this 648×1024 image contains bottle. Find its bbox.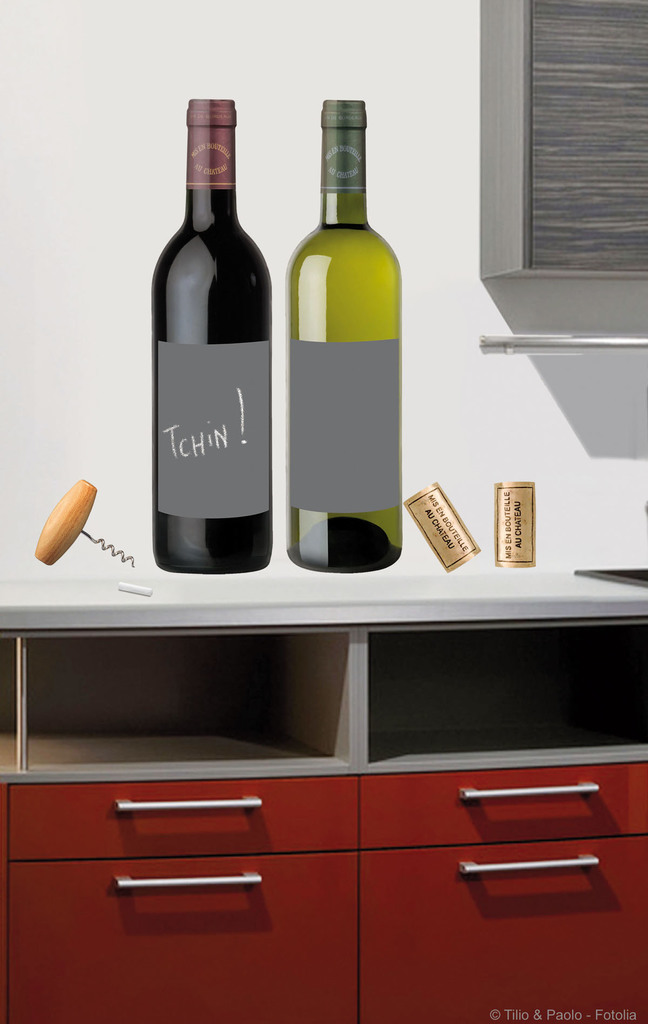
145 102 285 573.
